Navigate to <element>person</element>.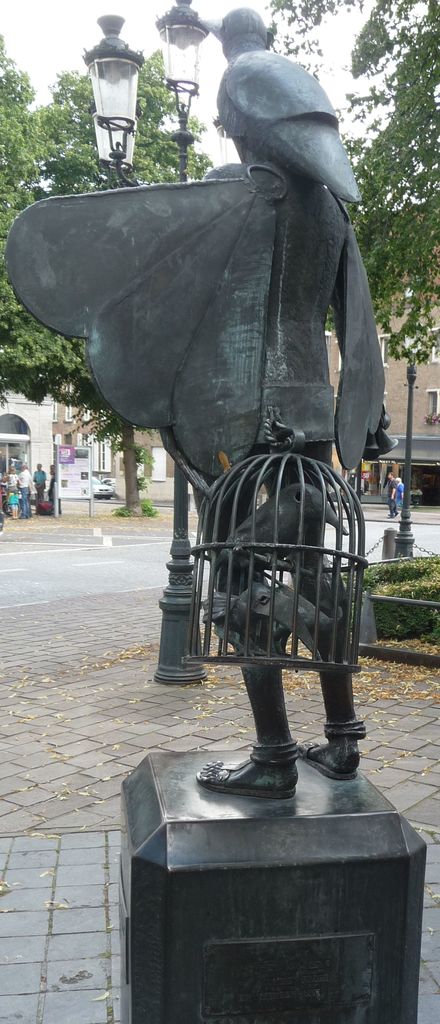
Navigation target: <bbox>32, 460, 46, 507</bbox>.
